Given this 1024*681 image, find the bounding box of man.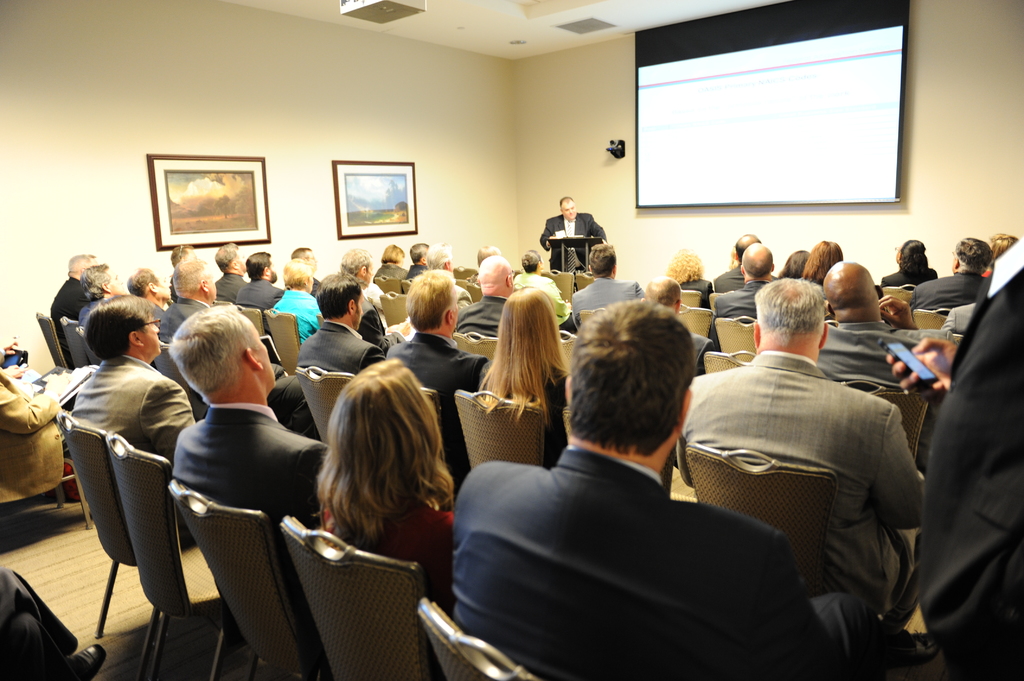
154/308/336/645.
